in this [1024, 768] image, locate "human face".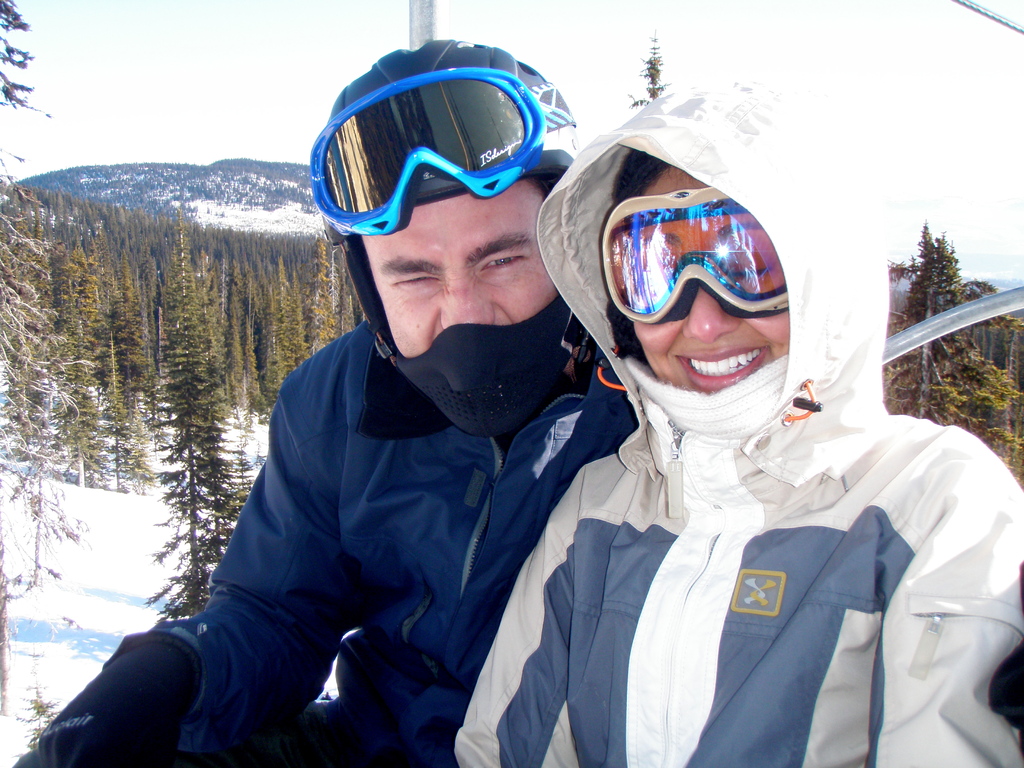
Bounding box: x1=360 y1=179 x2=556 y2=358.
